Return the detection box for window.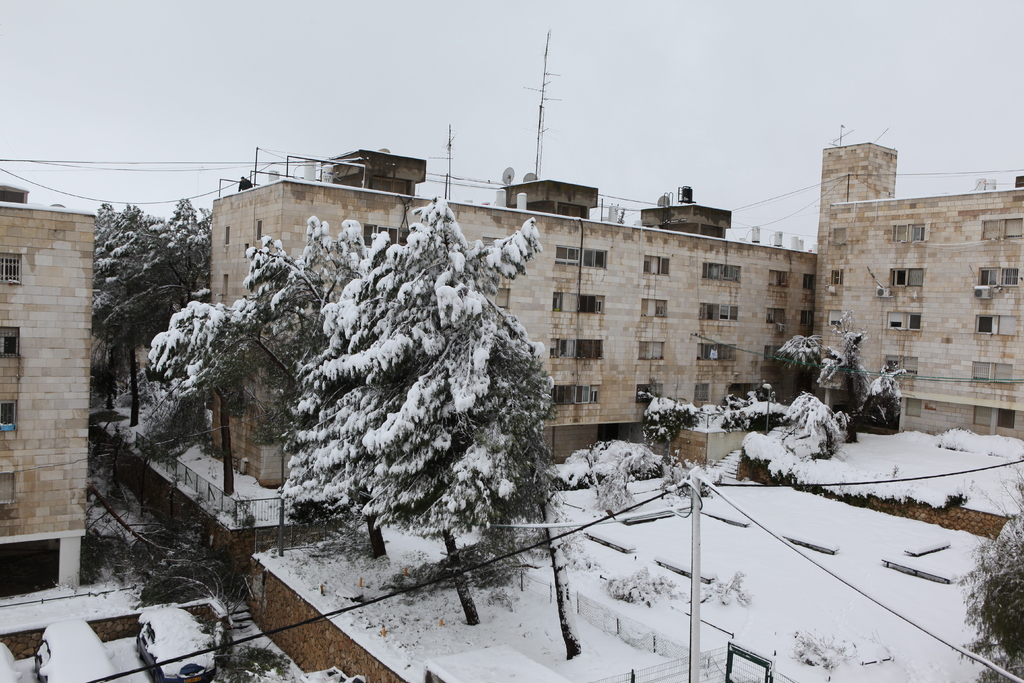
select_region(493, 286, 509, 311).
